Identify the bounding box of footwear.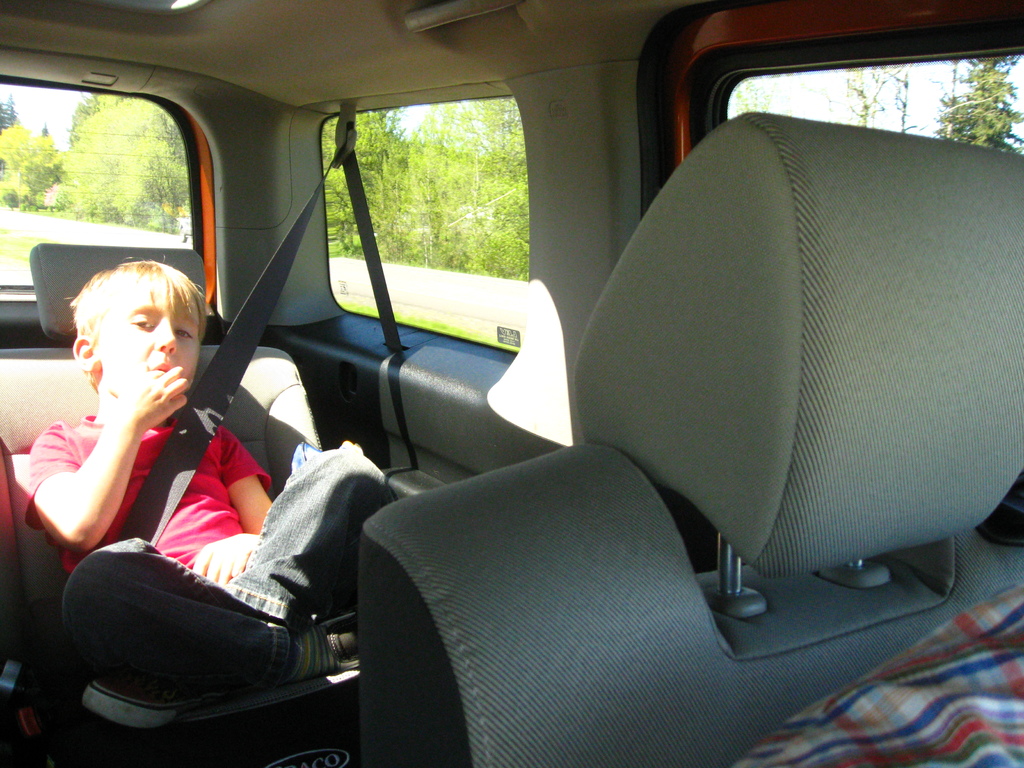
(left=82, top=678, right=186, bottom=728).
